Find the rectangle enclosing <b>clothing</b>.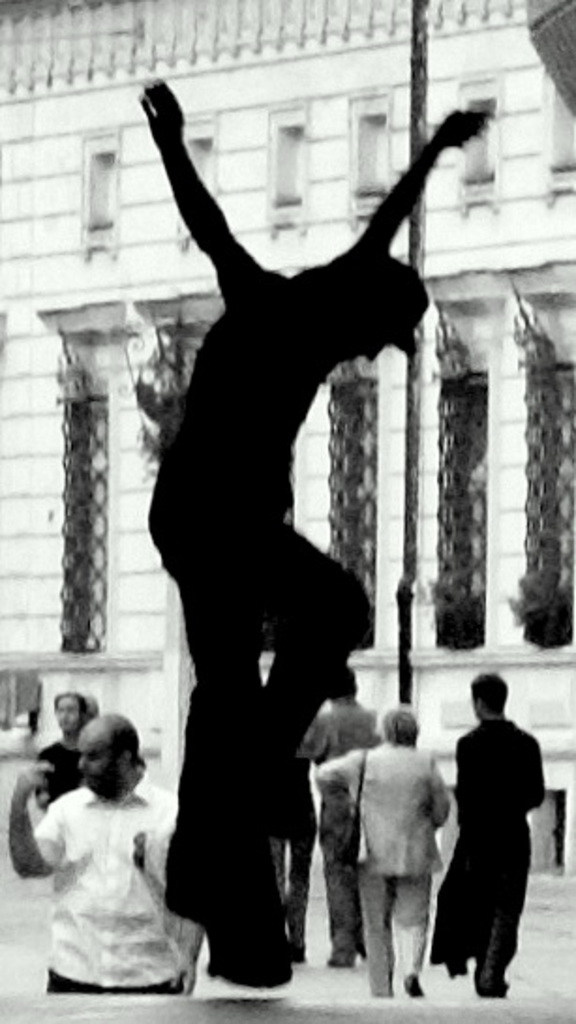
300:701:375:951.
